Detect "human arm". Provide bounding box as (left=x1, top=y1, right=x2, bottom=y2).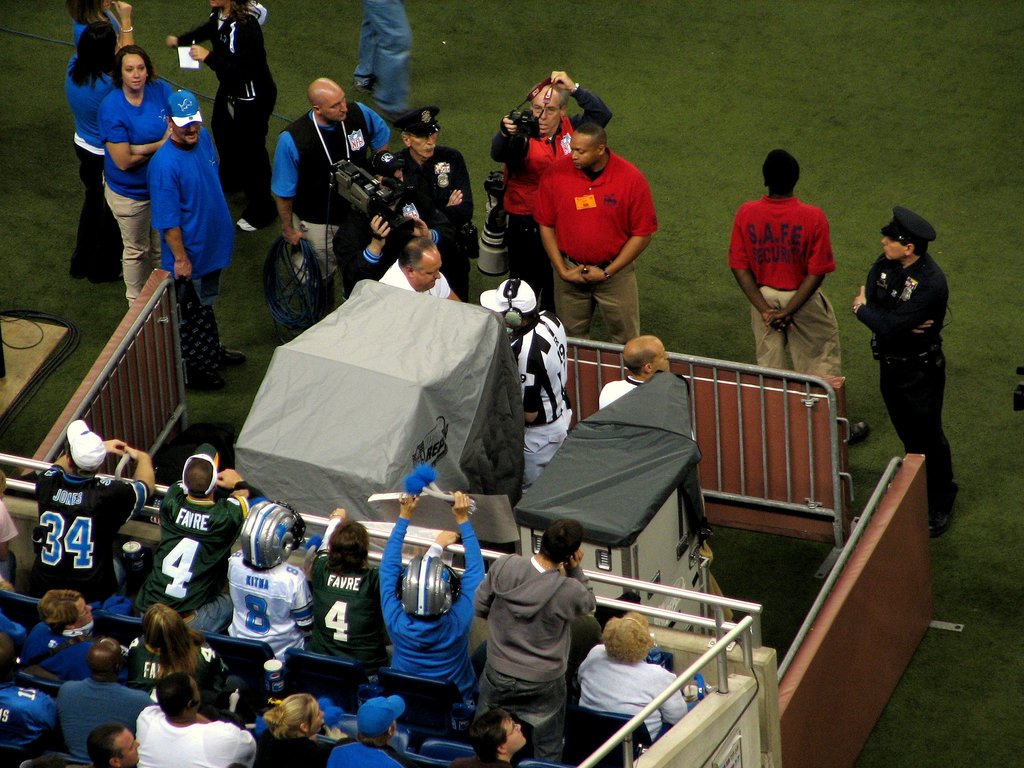
(left=530, top=166, right=583, bottom=283).
